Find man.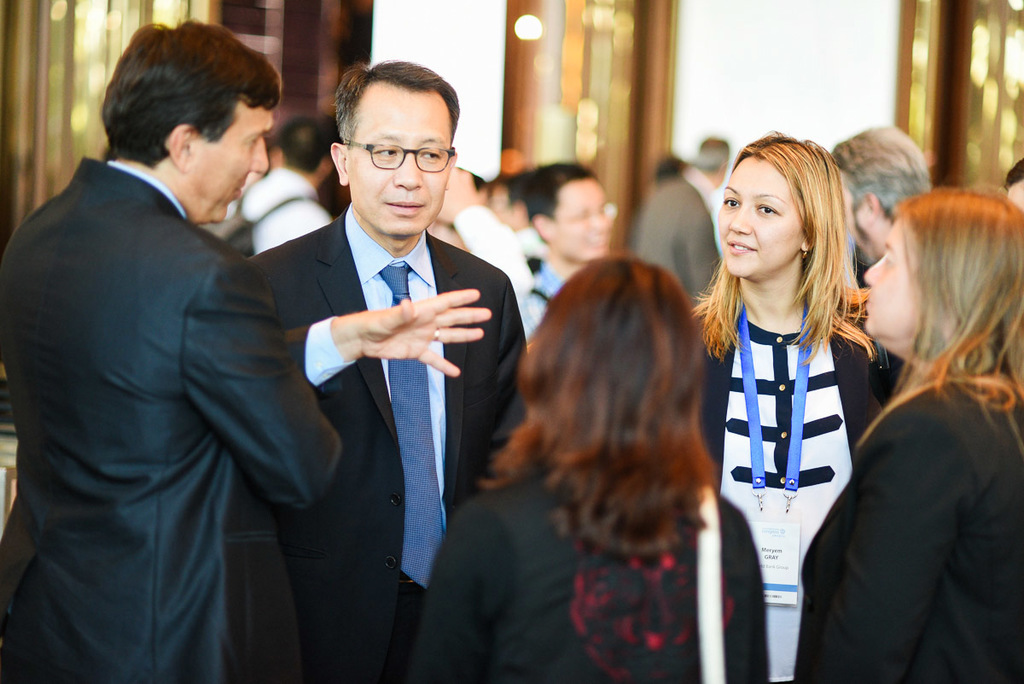
637/141/734/298.
